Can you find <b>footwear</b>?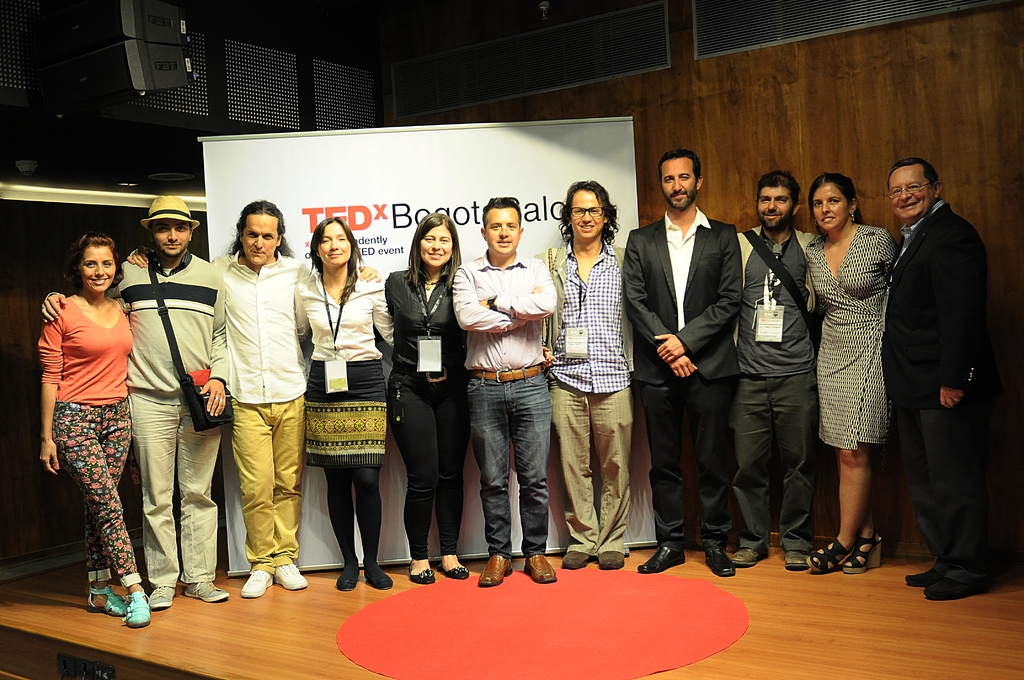
Yes, bounding box: (left=806, top=544, right=846, bottom=574).
